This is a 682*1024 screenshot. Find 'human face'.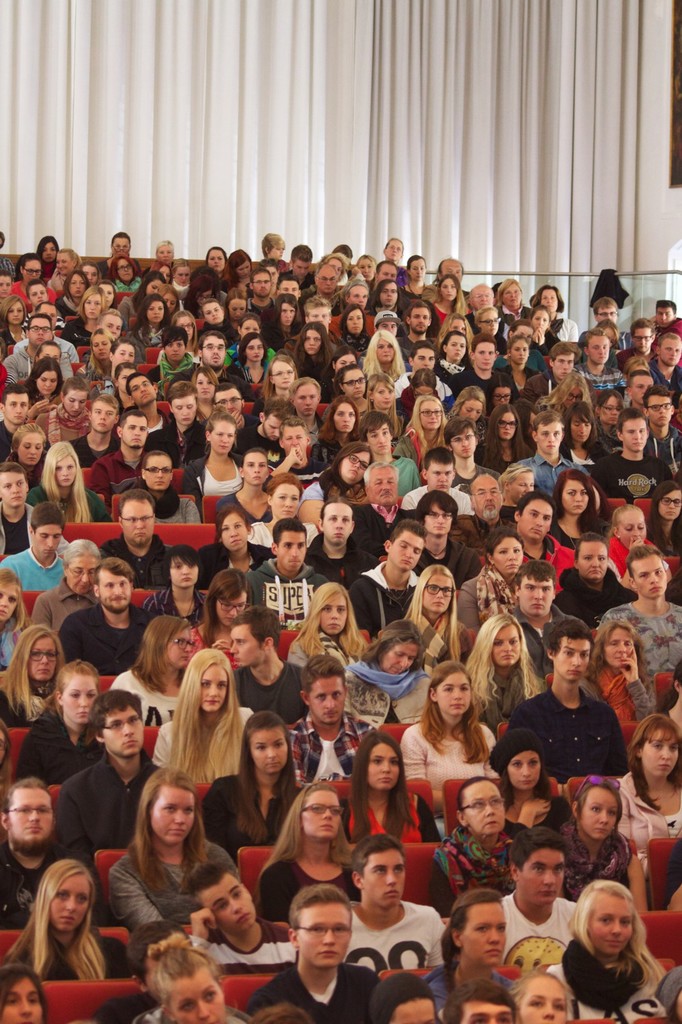
Bounding box: <region>521, 980, 565, 1023</region>.
